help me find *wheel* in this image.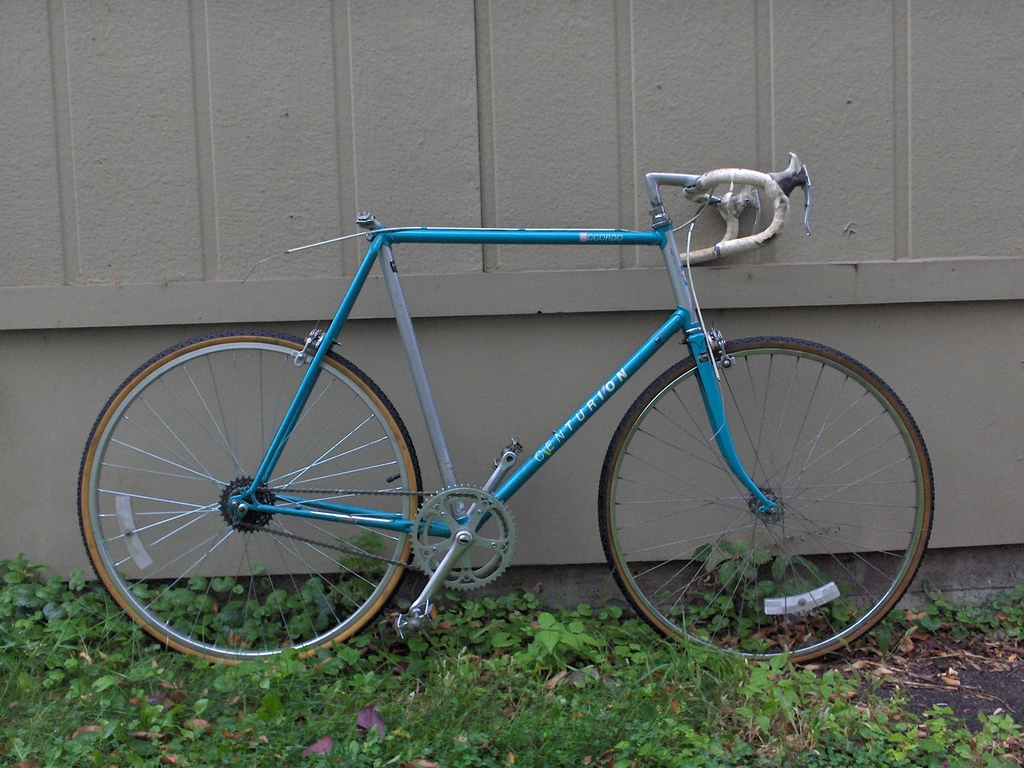
Found it: detection(95, 338, 419, 652).
